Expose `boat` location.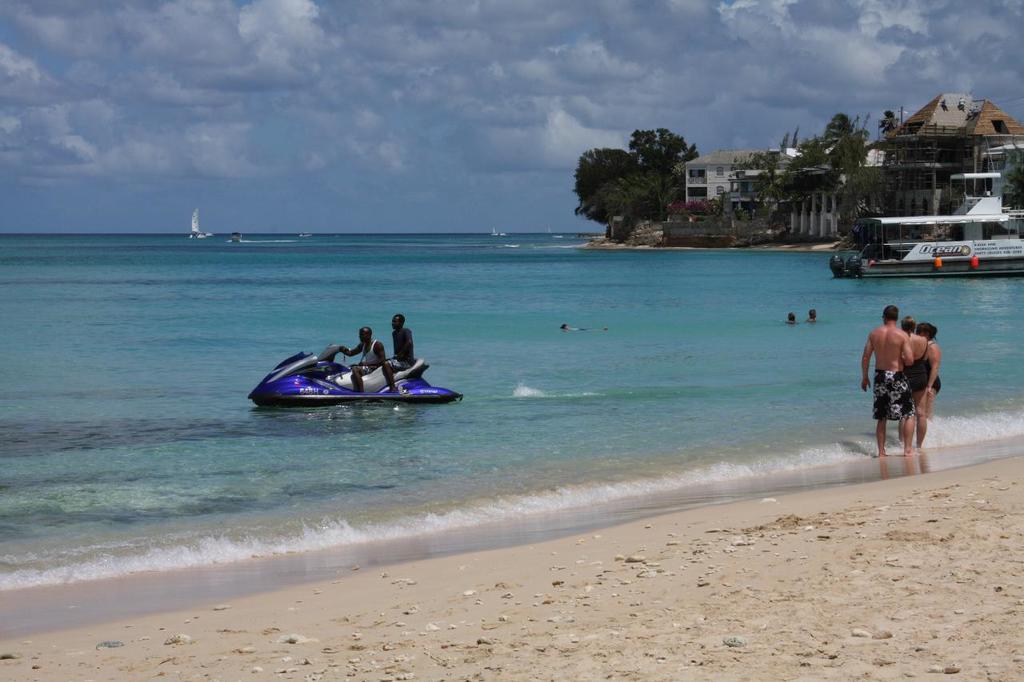
Exposed at 190:207:202:235.
